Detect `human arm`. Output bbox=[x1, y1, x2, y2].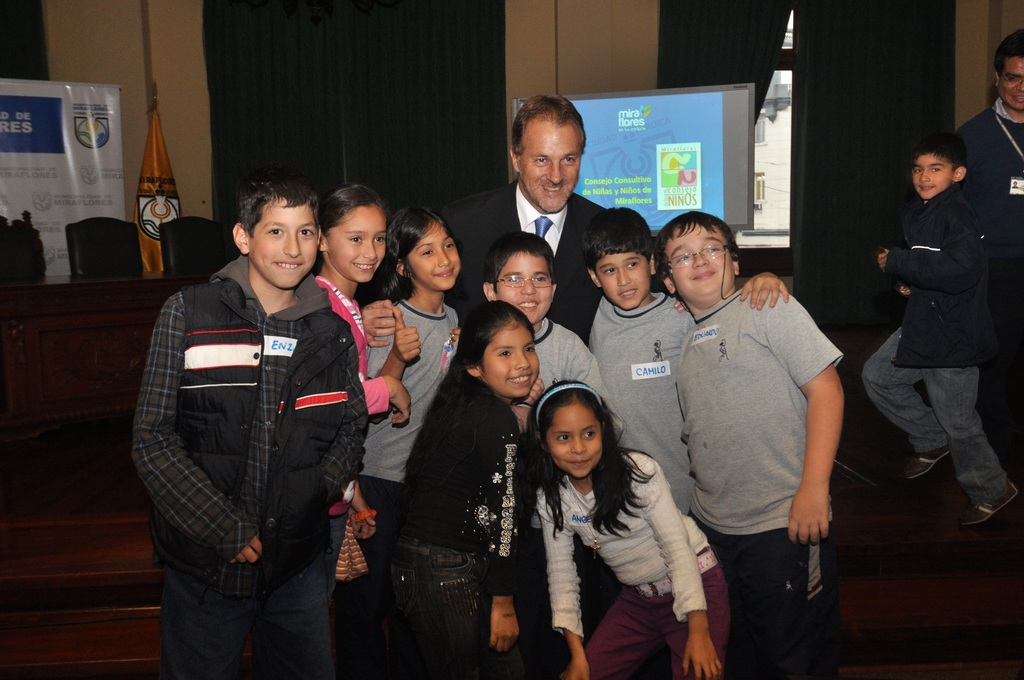
bbox=[127, 292, 265, 568].
